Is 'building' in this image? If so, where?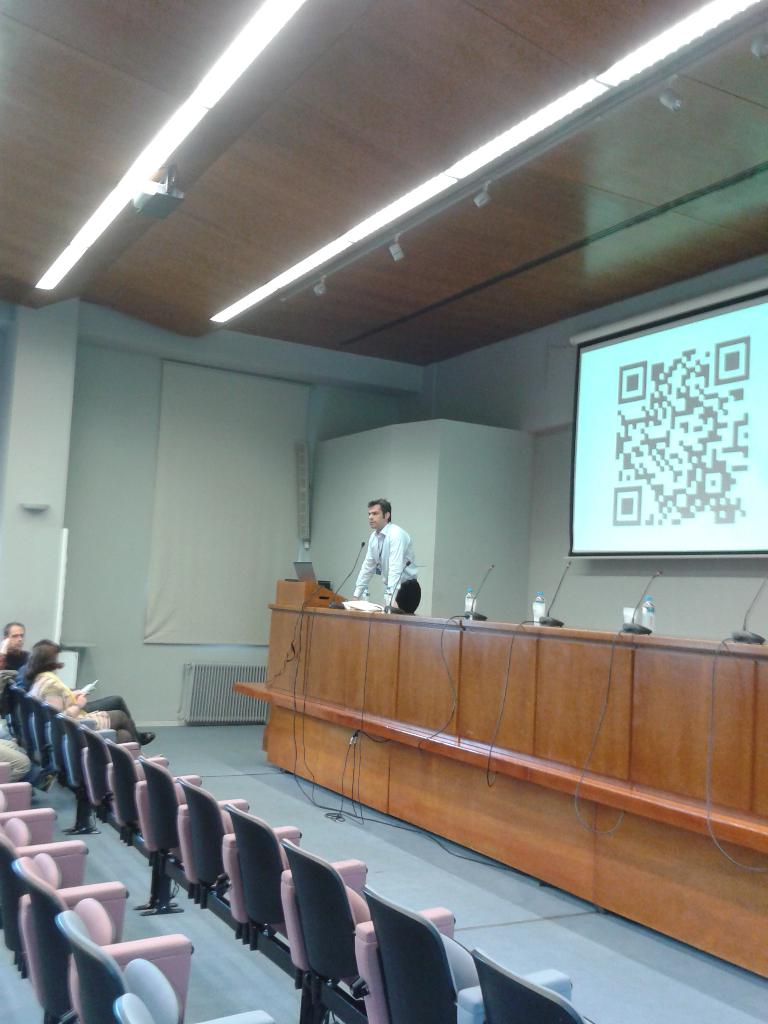
Yes, at select_region(0, 0, 767, 1023).
